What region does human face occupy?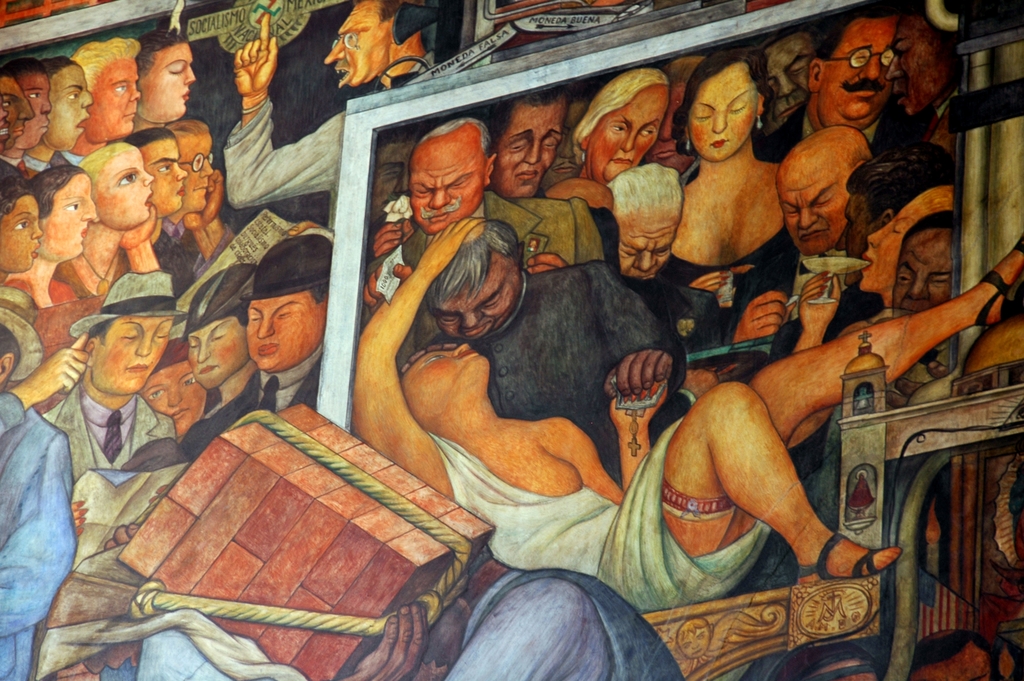
detection(19, 72, 50, 145).
